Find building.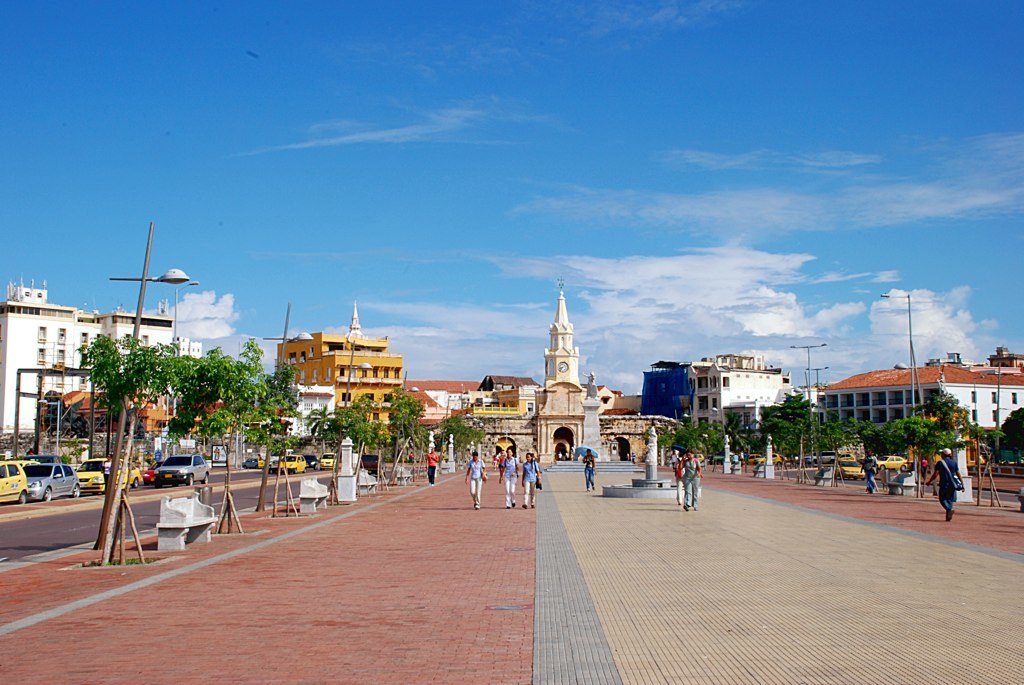
(697,361,774,433).
